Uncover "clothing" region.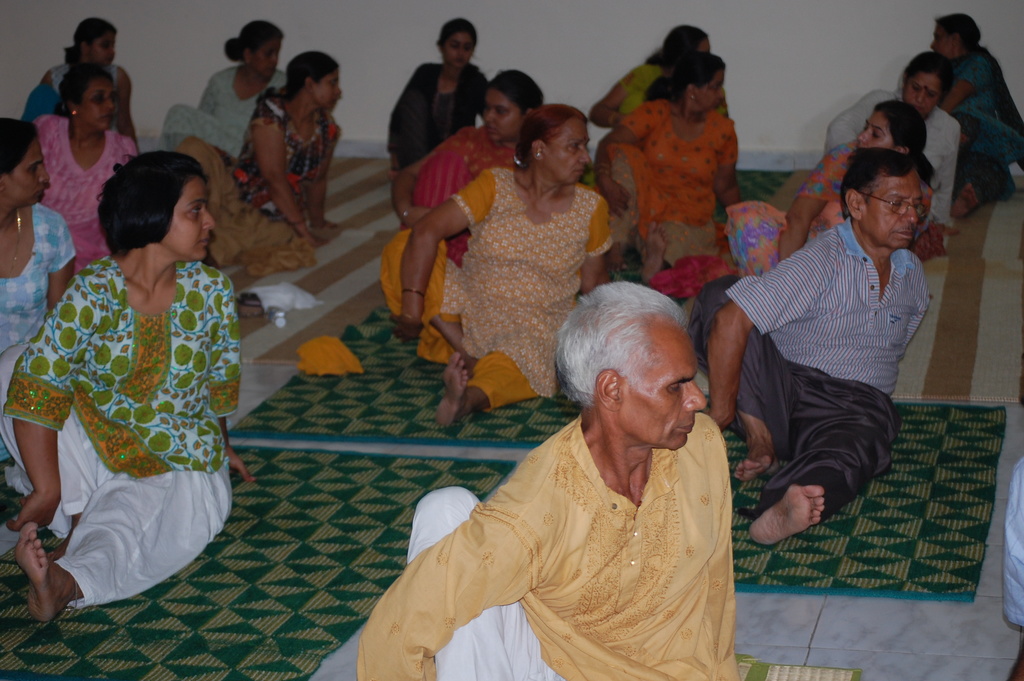
Uncovered: bbox(2, 247, 256, 609).
